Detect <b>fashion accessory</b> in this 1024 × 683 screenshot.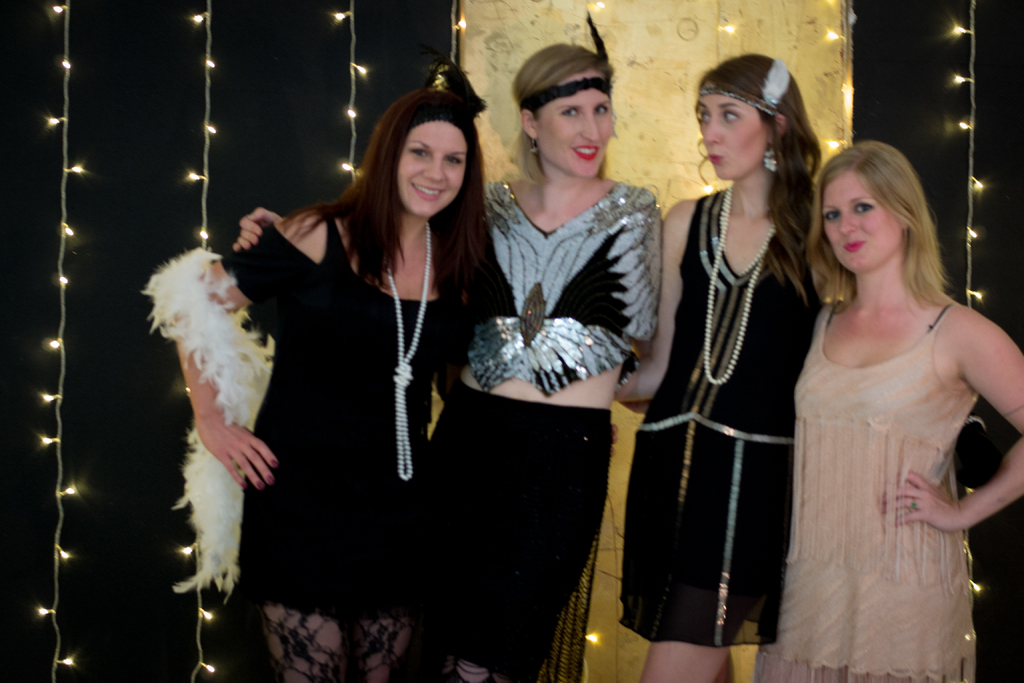
Detection: (x1=692, y1=56, x2=790, y2=113).
